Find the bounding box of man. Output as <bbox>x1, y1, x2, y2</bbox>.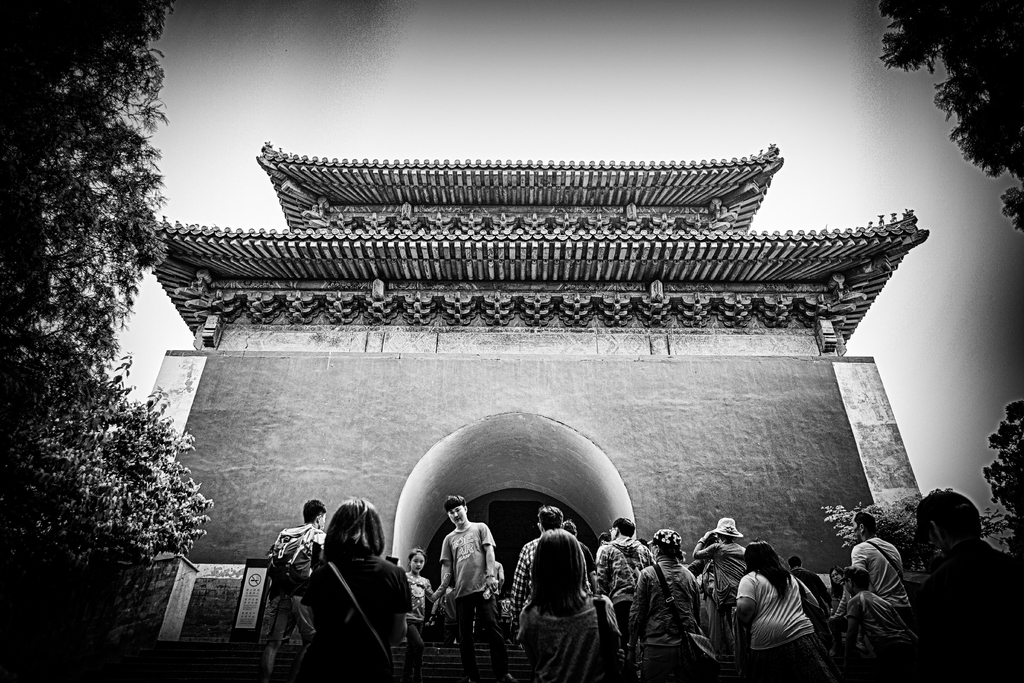
<bbox>597, 513, 657, 608</bbox>.
